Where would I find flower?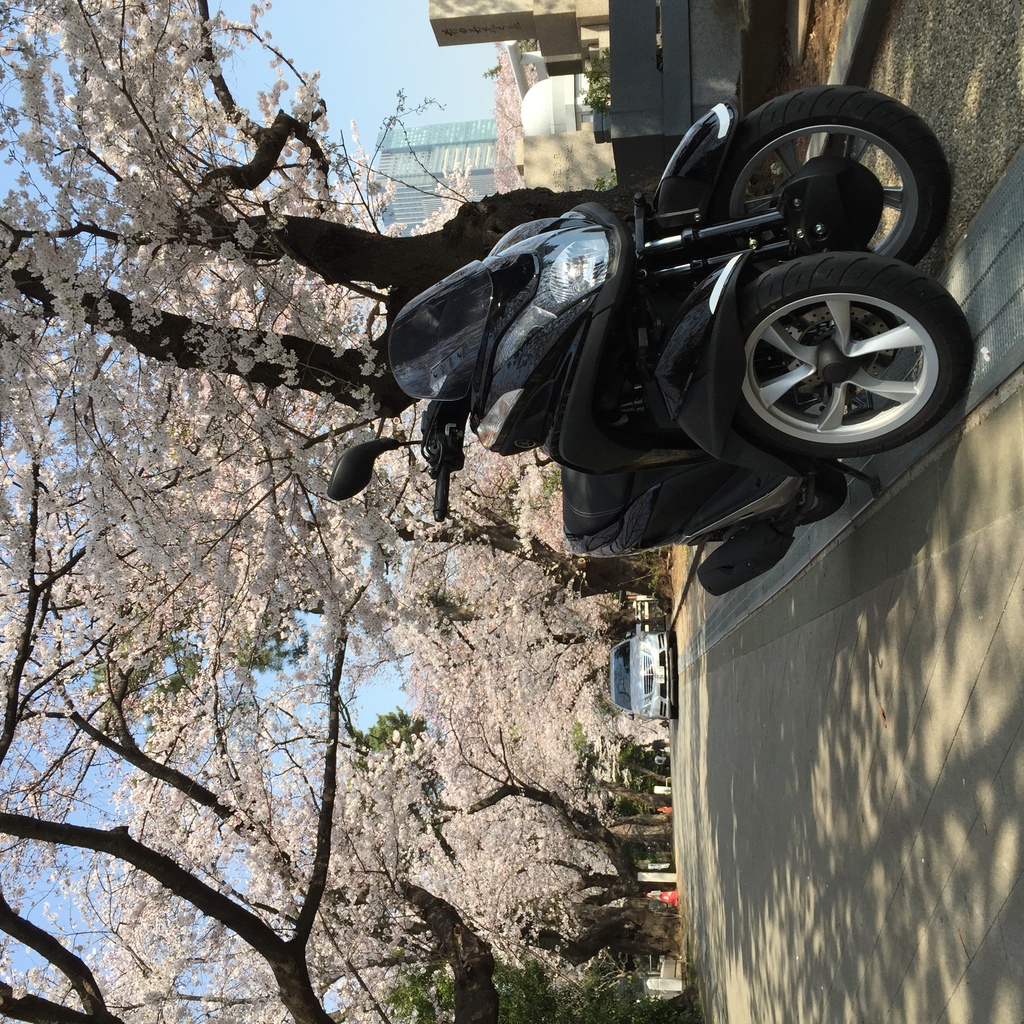
At <box>118,470,222,552</box>.
